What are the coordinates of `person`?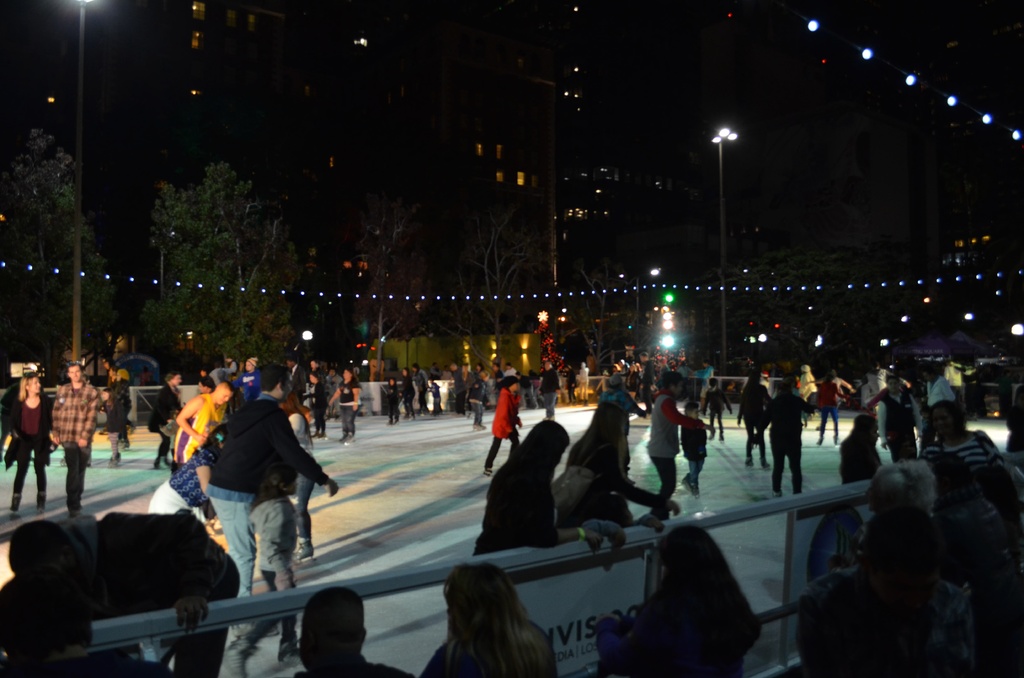
<bbox>217, 482, 296, 672</bbox>.
